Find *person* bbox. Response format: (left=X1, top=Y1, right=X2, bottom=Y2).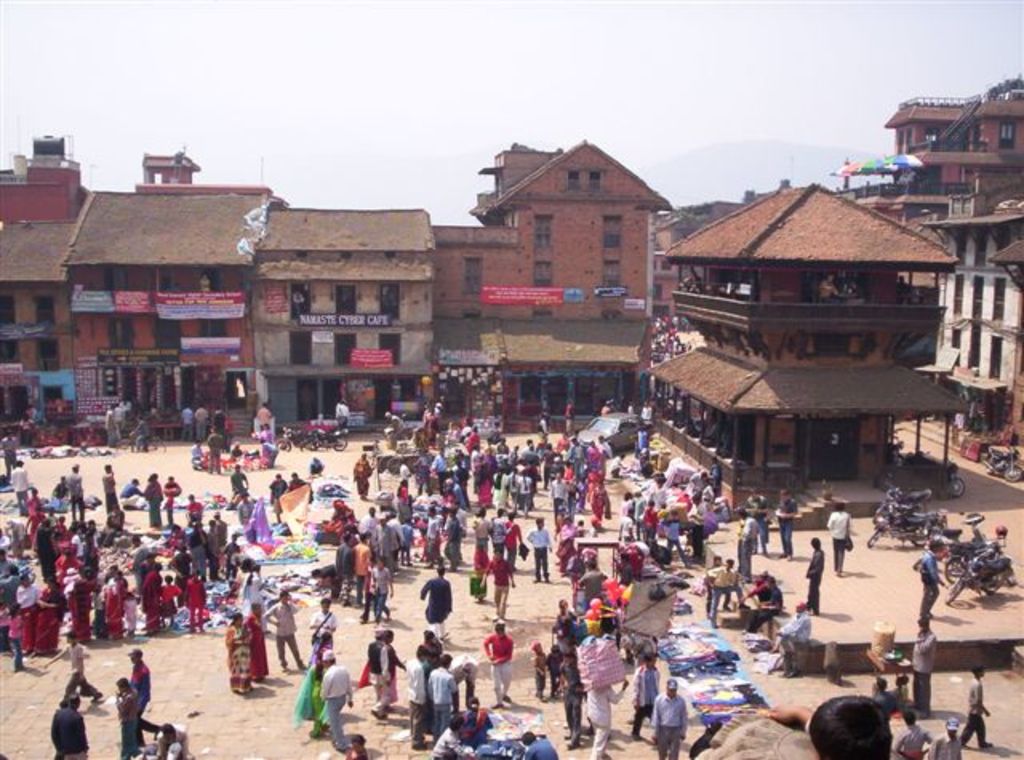
(left=136, top=418, right=144, bottom=448).
